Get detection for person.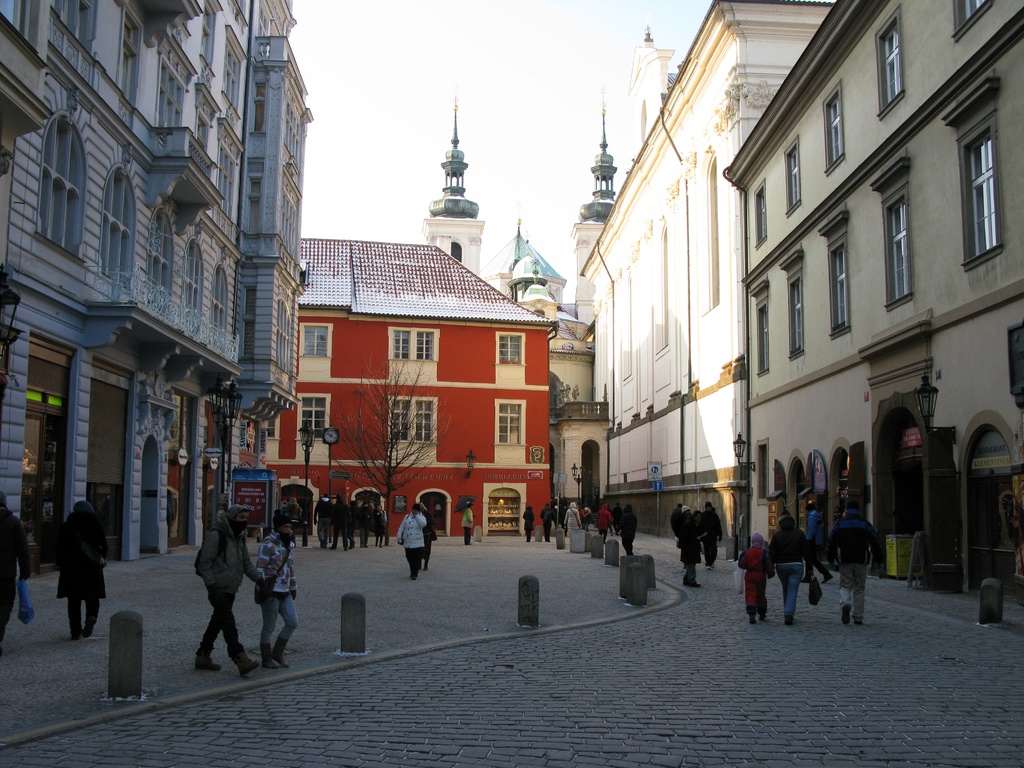
Detection: l=0, t=495, r=32, b=642.
